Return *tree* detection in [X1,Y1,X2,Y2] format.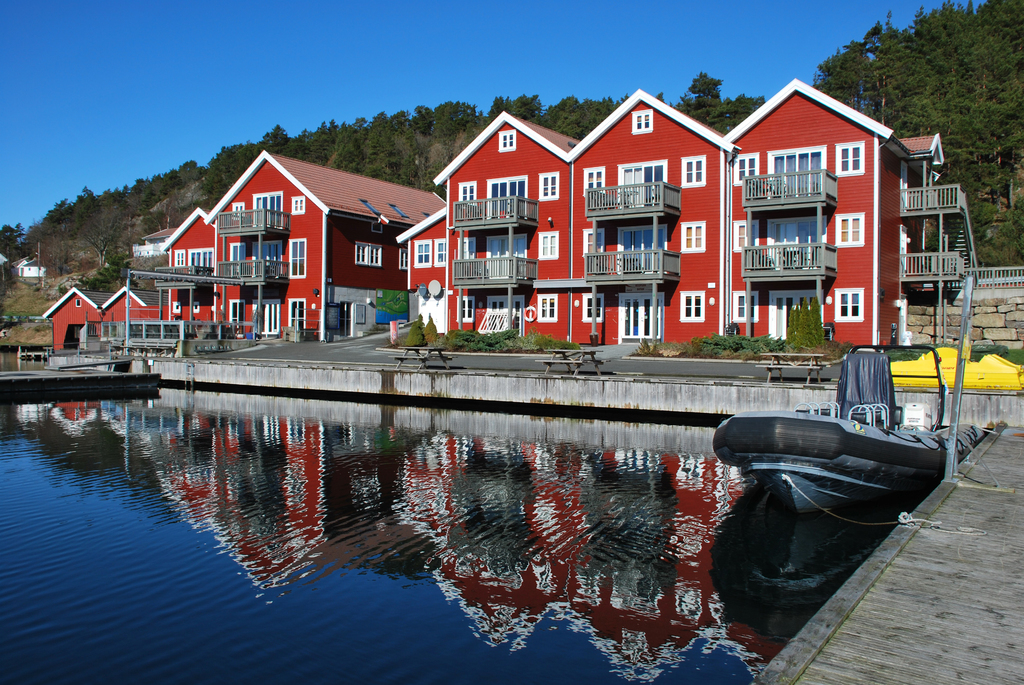
[696,331,794,371].
